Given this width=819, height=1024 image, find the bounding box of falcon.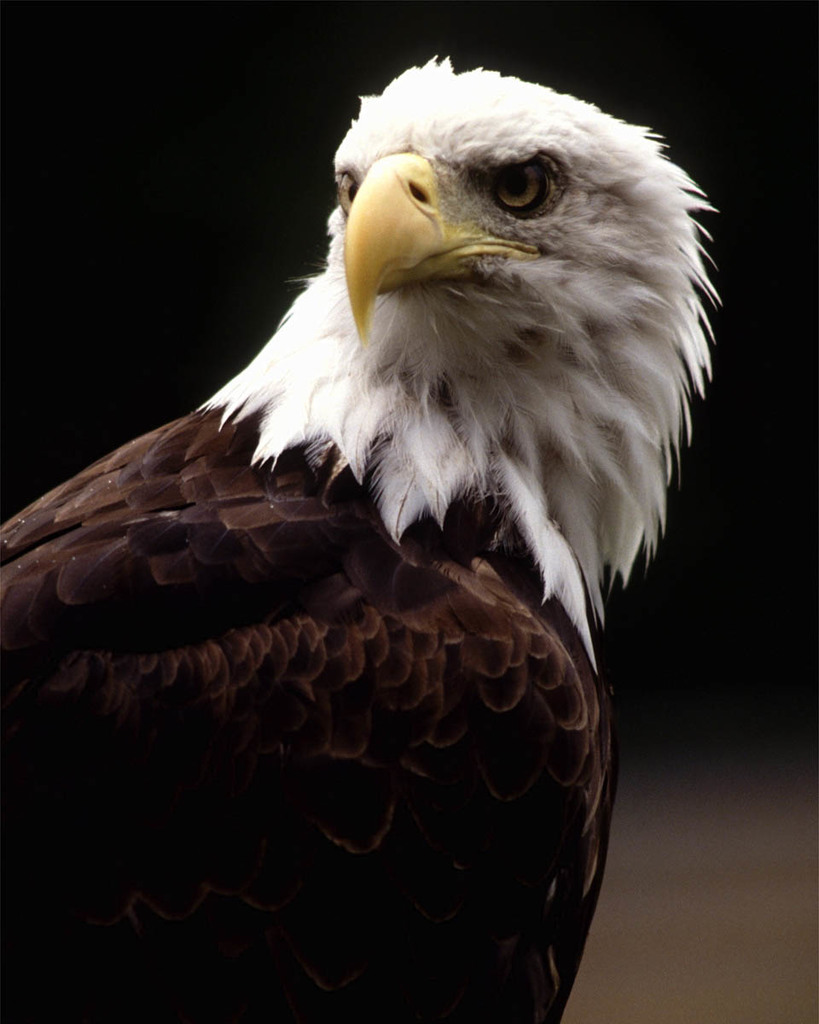
<region>3, 46, 724, 1023</region>.
